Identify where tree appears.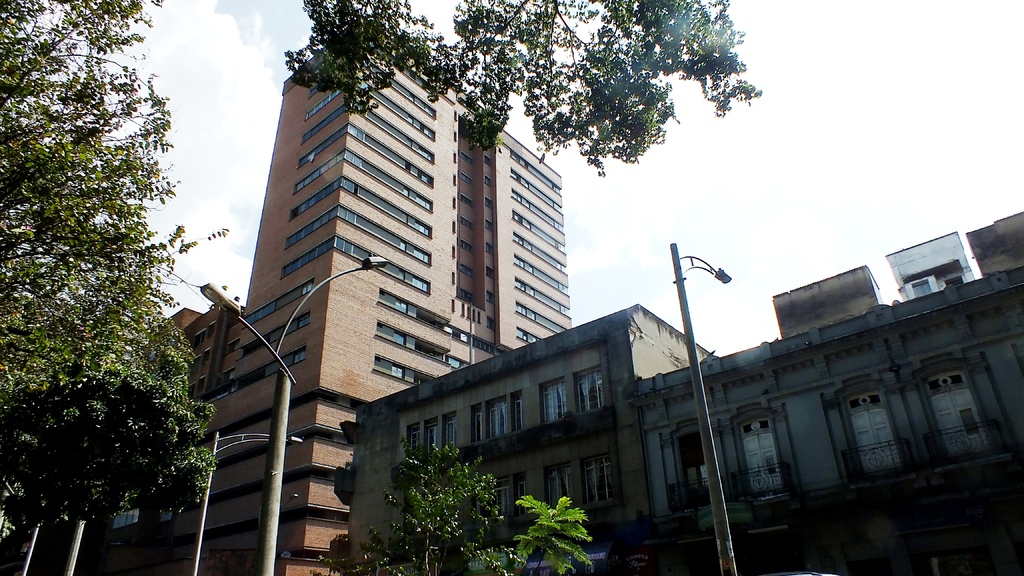
Appears at 312, 433, 508, 575.
